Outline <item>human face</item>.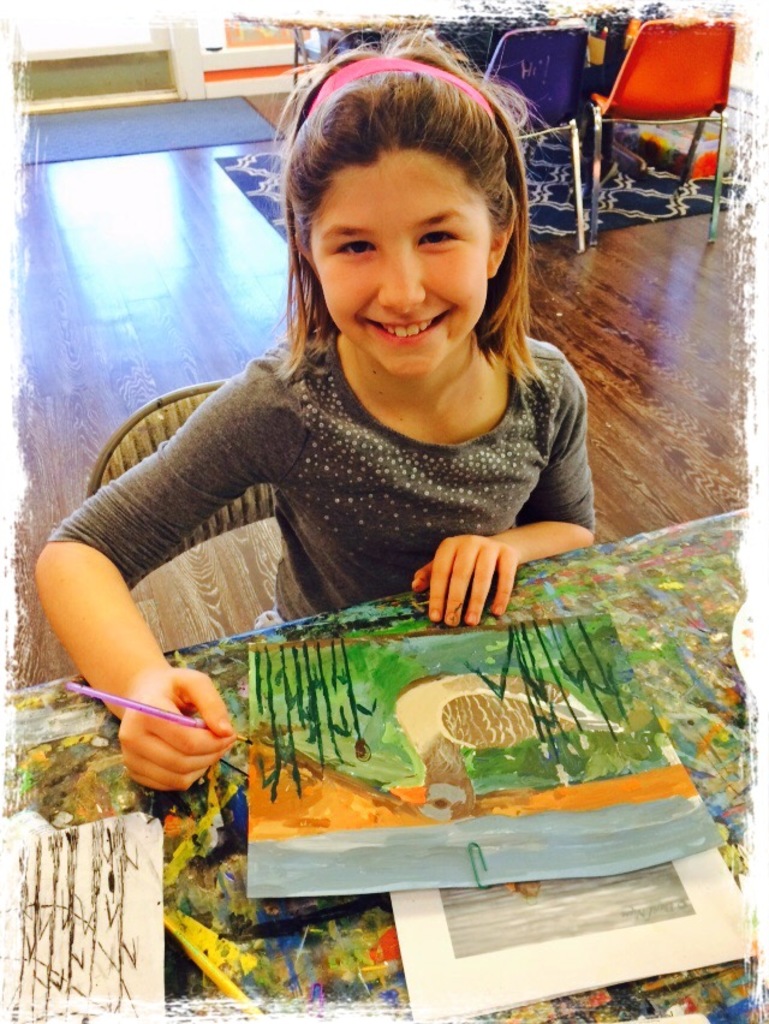
Outline: 309, 148, 493, 375.
